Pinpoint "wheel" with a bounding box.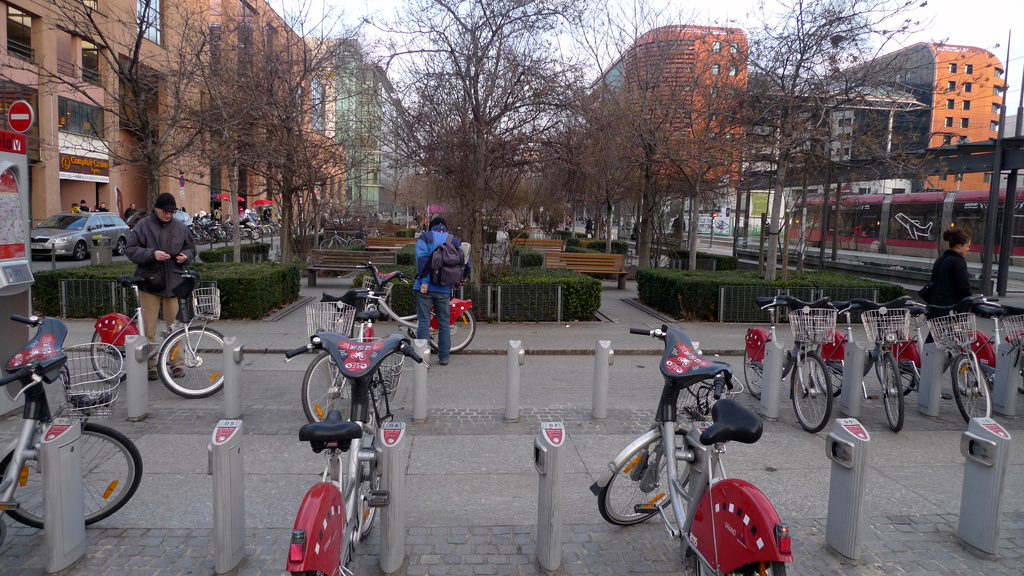
region(882, 356, 902, 431).
